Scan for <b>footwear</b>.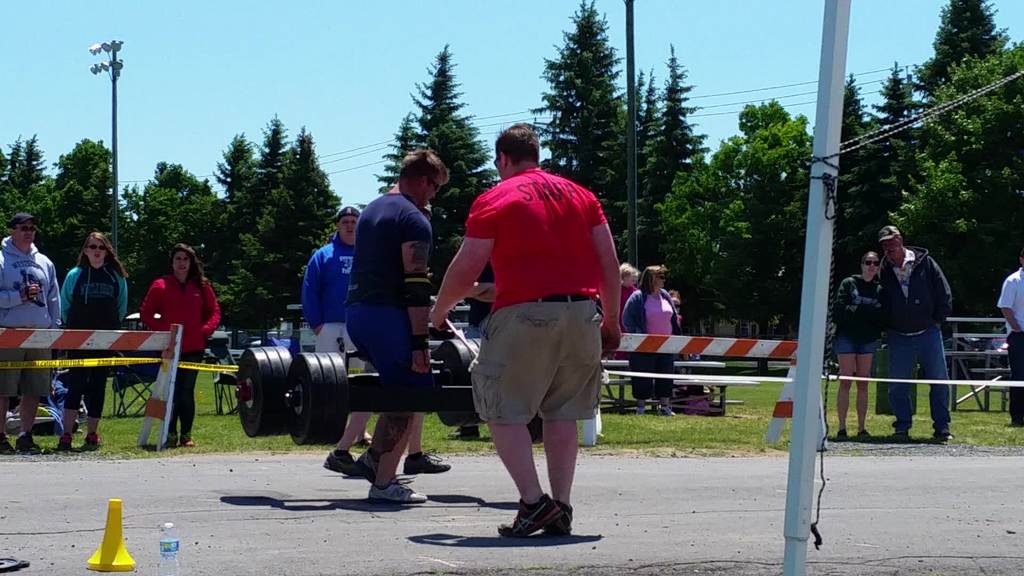
Scan result: 53,435,74,456.
